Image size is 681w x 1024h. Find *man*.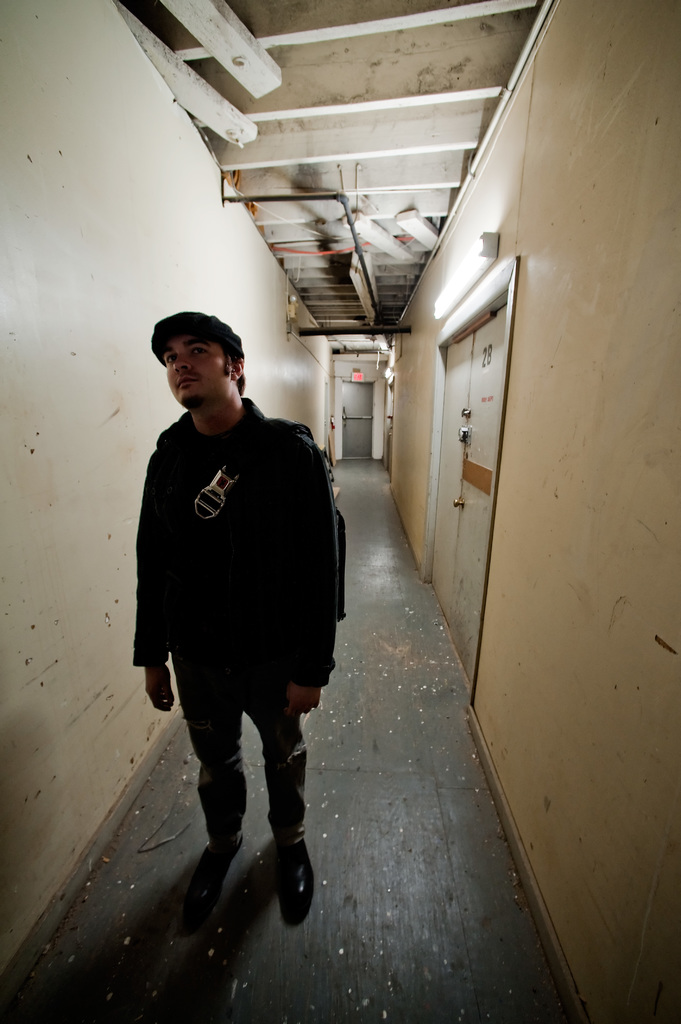
crop(117, 305, 360, 927).
